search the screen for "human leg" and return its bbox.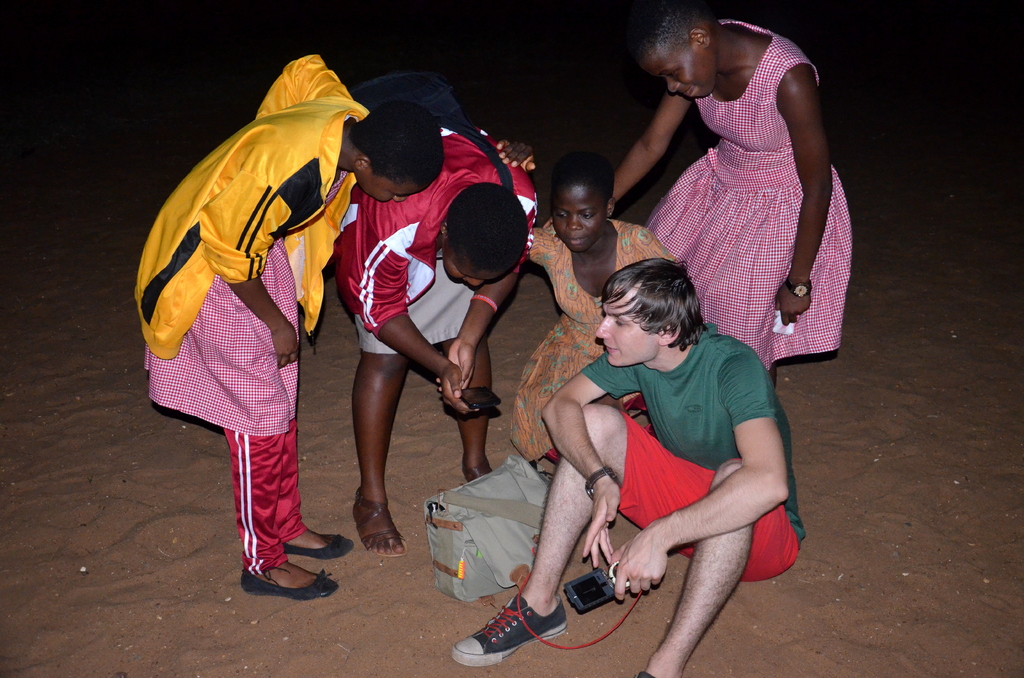
Found: left=639, top=467, right=752, bottom=673.
